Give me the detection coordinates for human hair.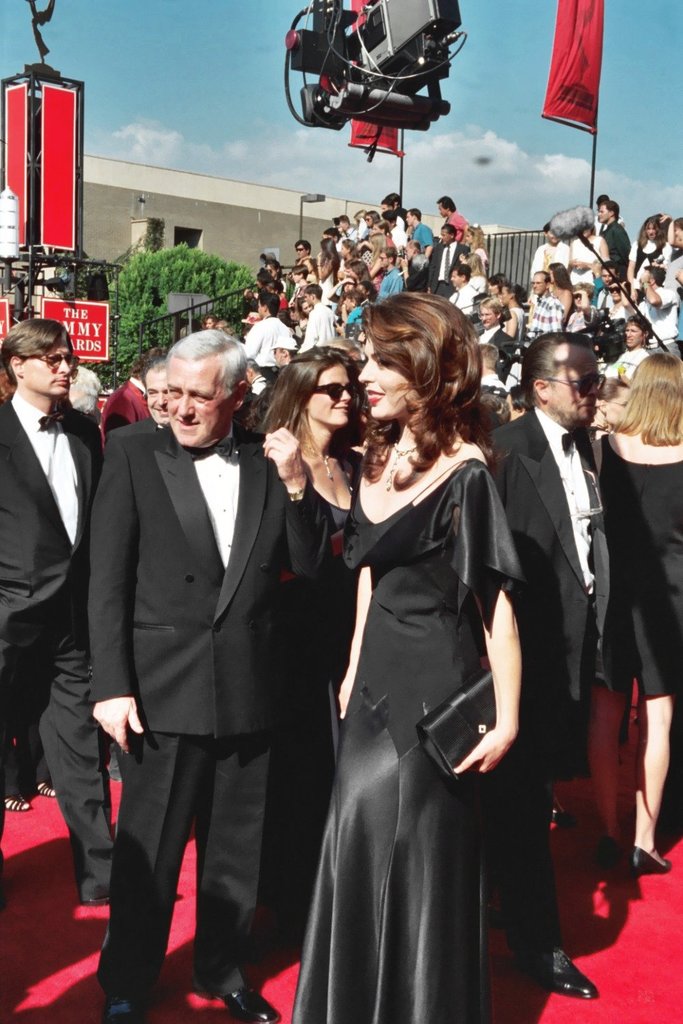
crop(350, 263, 365, 271).
